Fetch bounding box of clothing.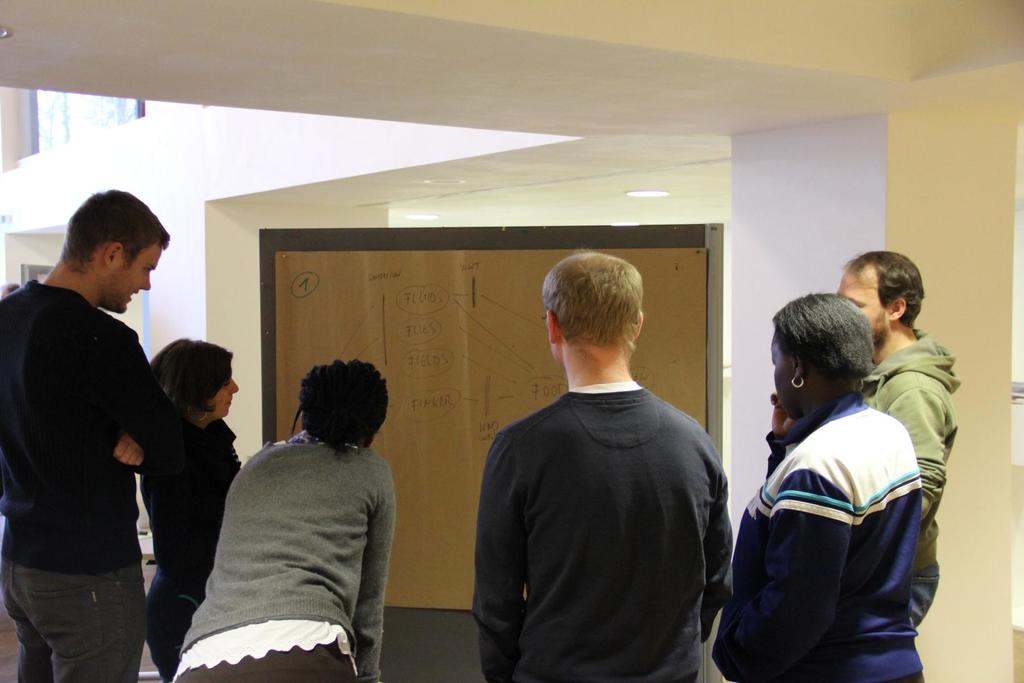
Bbox: bbox(142, 420, 243, 680).
